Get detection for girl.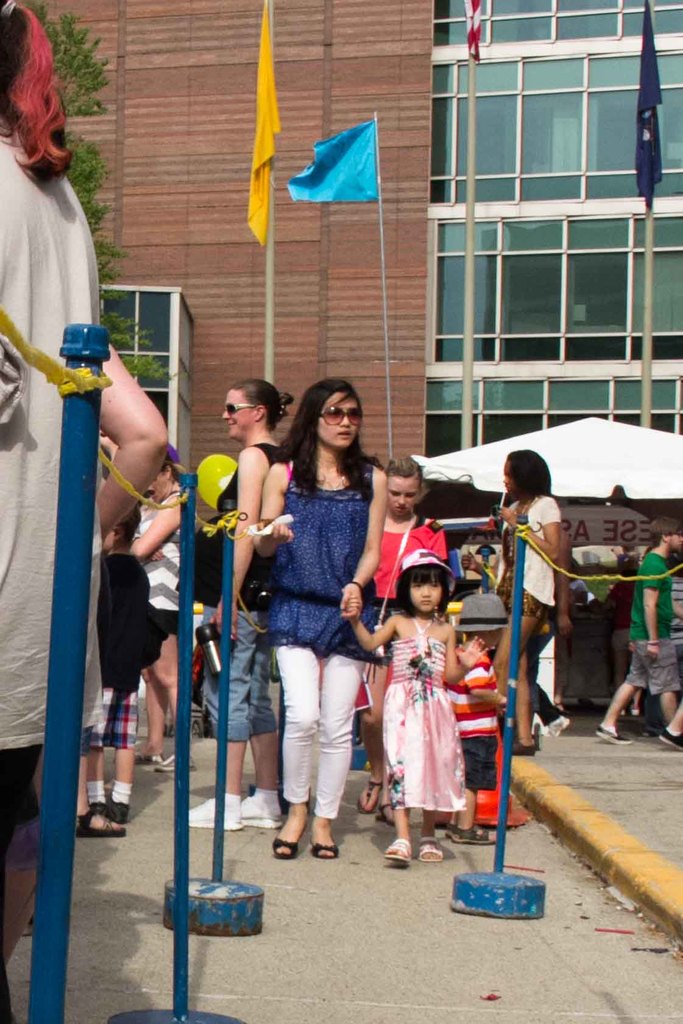
Detection: 351:452:448:821.
